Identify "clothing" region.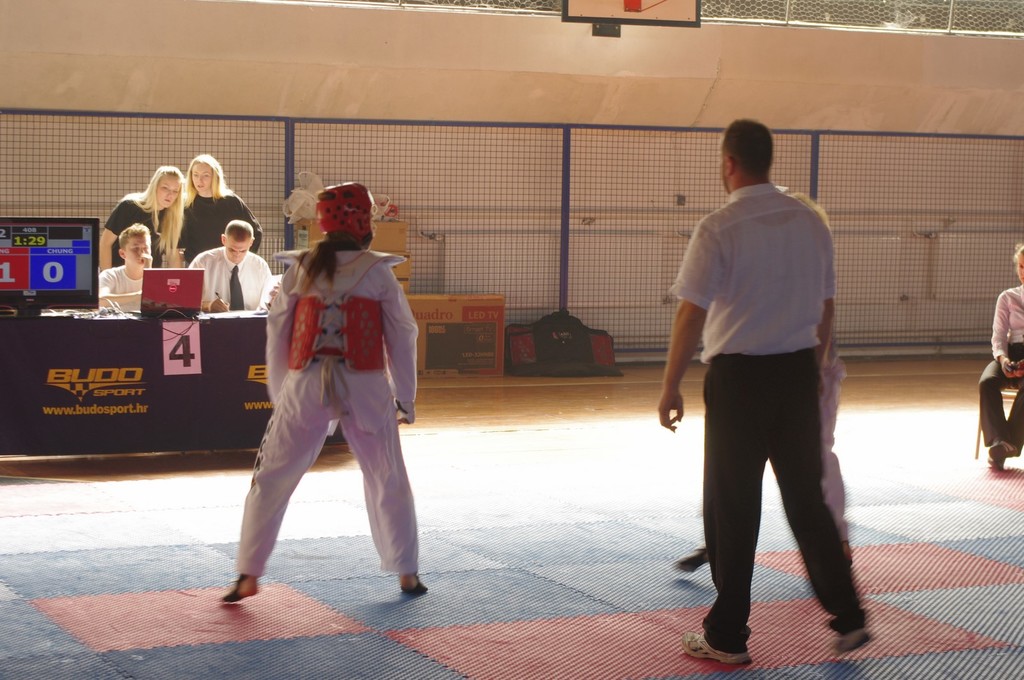
Region: <region>230, 230, 428, 571</region>.
